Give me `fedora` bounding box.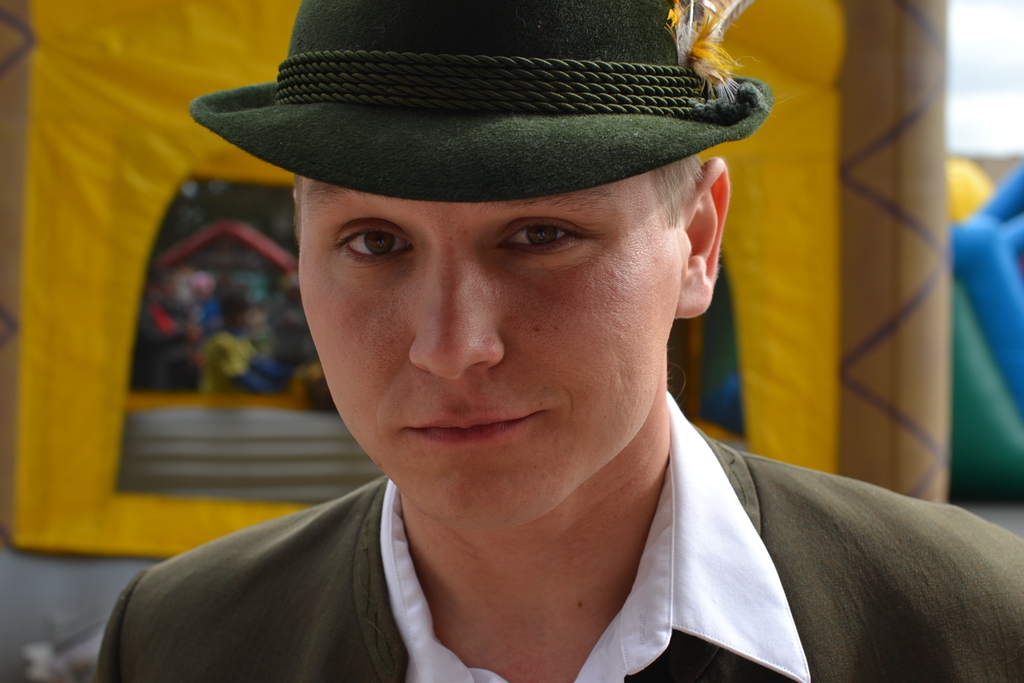
Rect(190, 0, 771, 203).
